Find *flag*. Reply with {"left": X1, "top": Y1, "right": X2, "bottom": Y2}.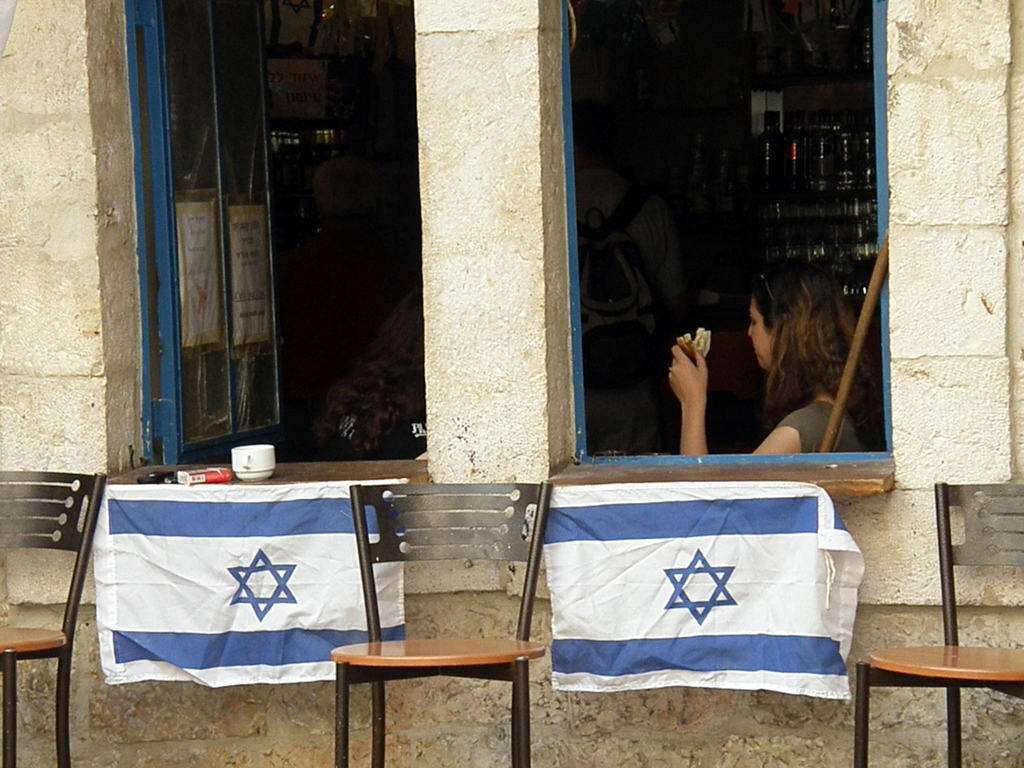
{"left": 90, "top": 482, "right": 394, "bottom": 691}.
